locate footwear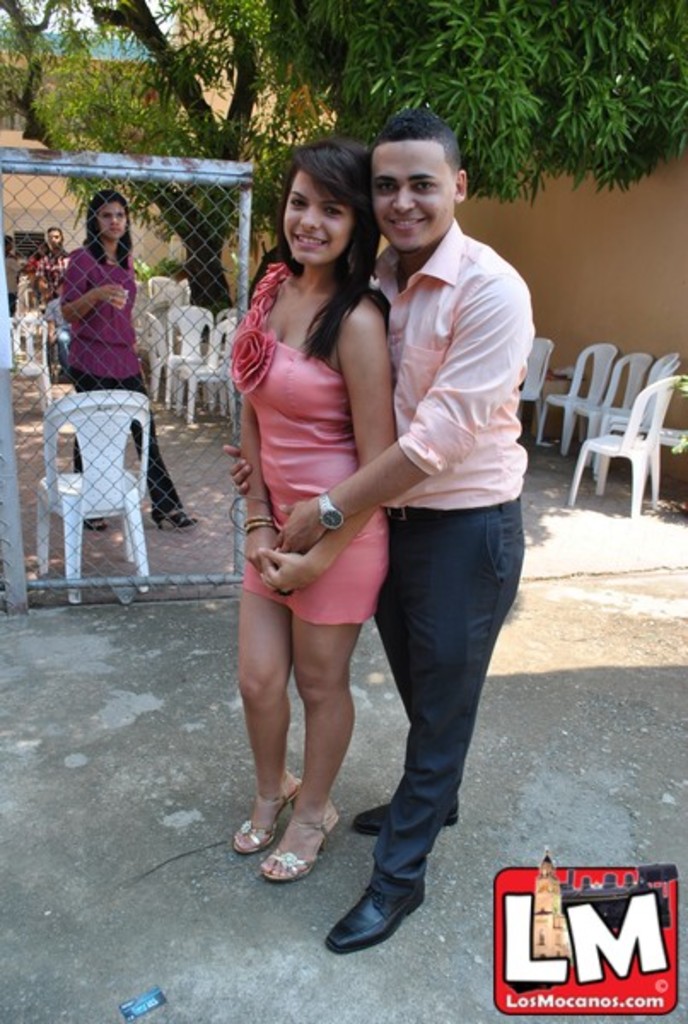
(x1=230, y1=775, x2=297, y2=852)
